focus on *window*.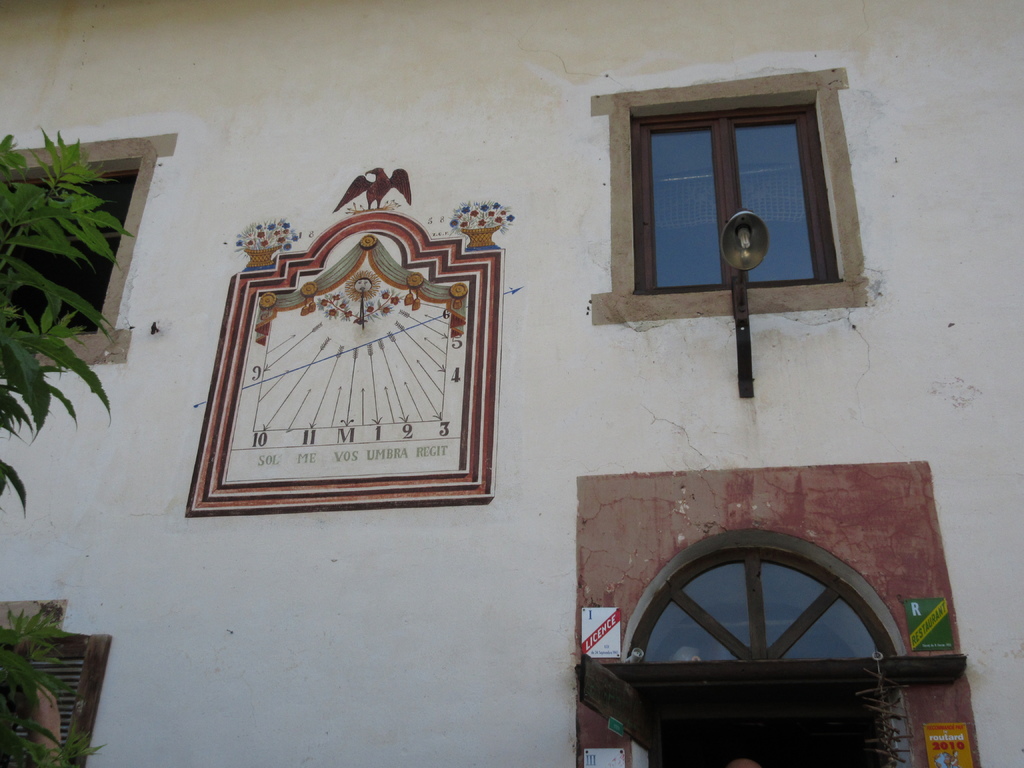
Focused at crop(0, 601, 121, 767).
